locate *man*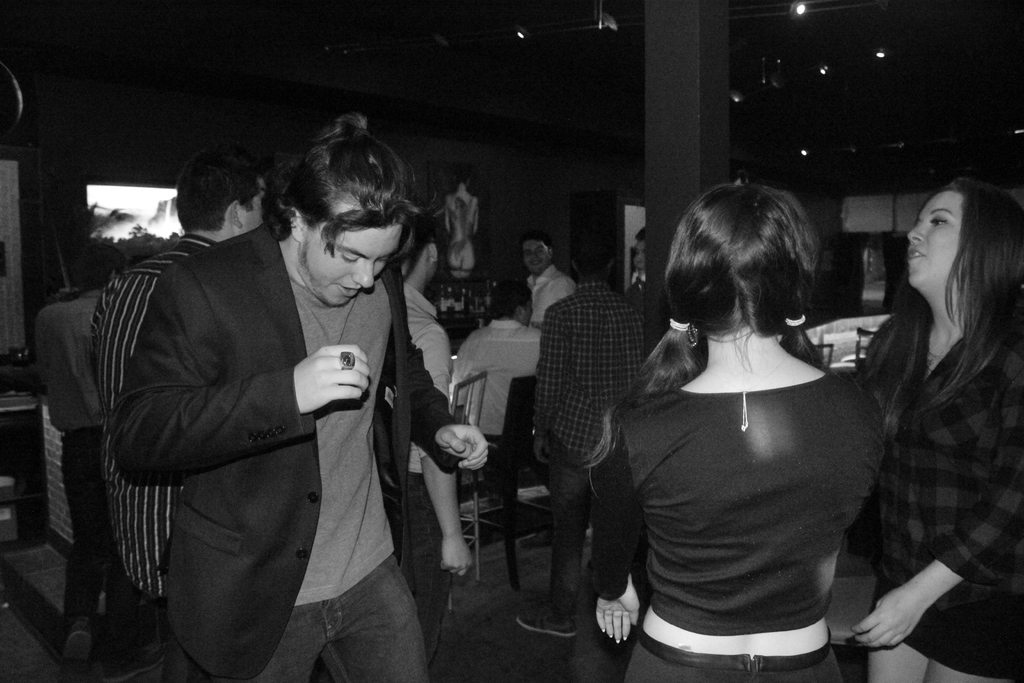
box=[445, 269, 544, 470]
